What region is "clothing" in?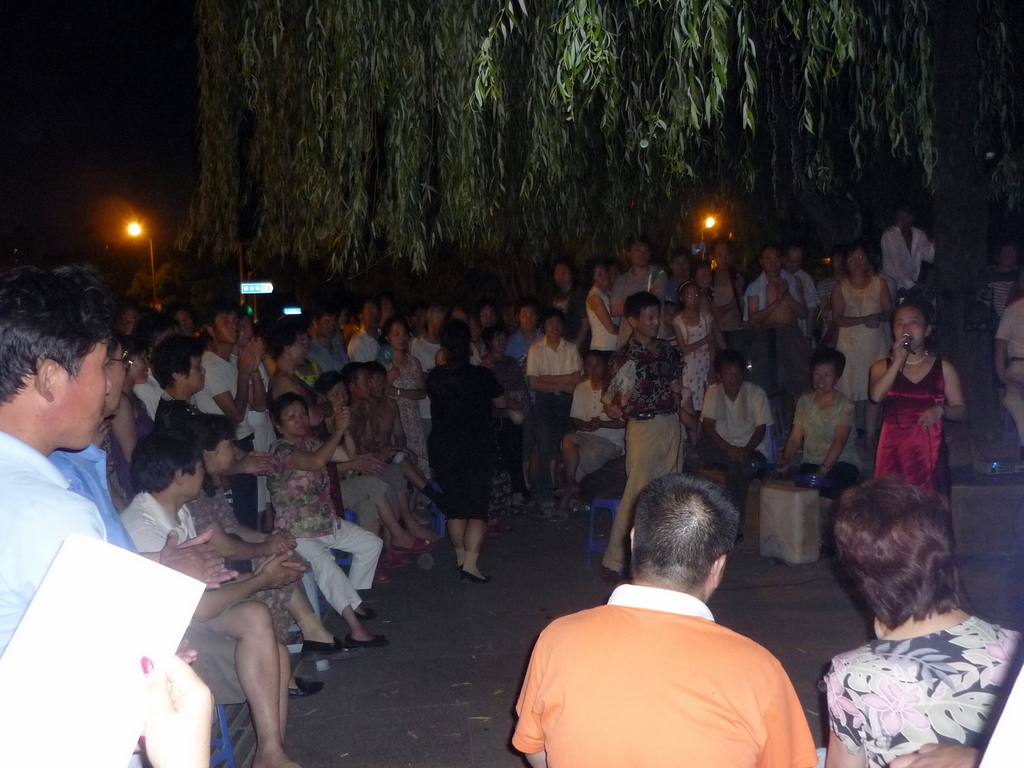
(x1=193, y1=342, x2=252, y2=526).
